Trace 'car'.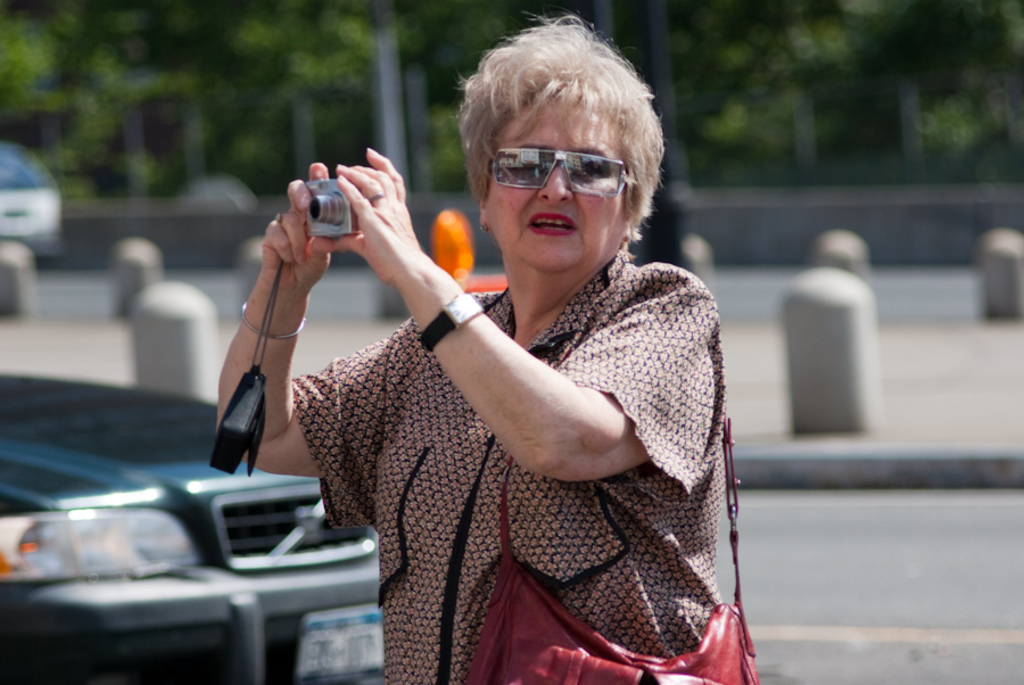
Traced to BBox(0, 142, 60, 259).
